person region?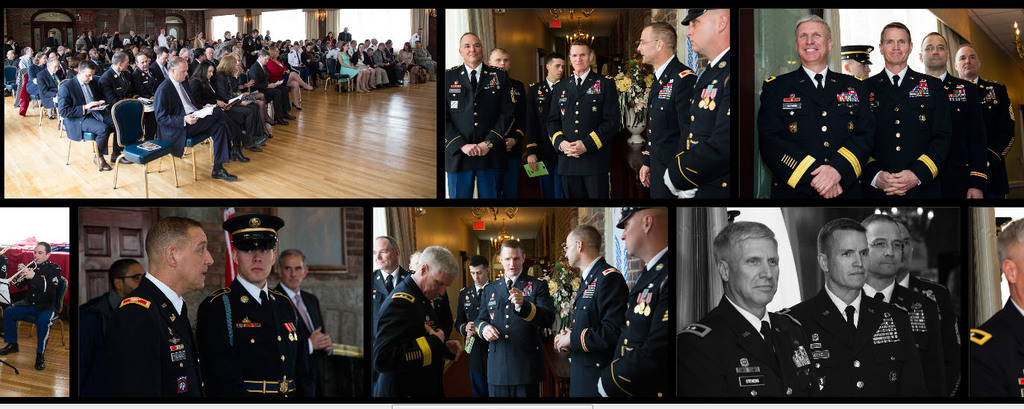
<region>765, 213, 910, 407</region>
